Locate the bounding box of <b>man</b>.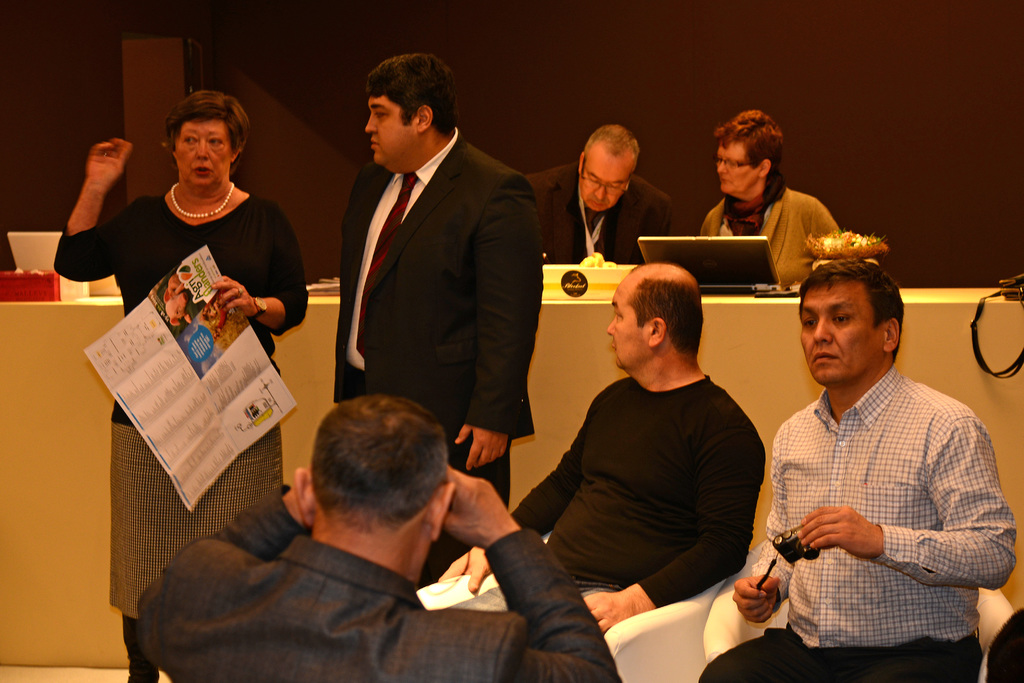
Bounding box: (left=692, top=259, right=1014, bottom=682).
